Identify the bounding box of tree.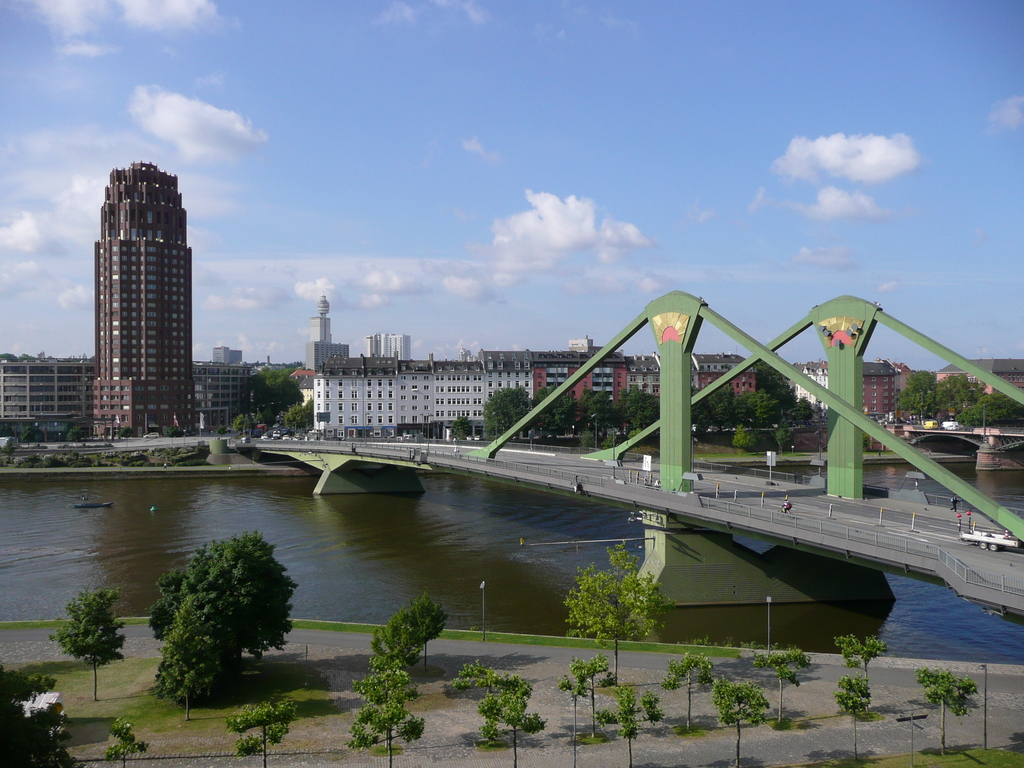
left=832, top=671, right=881, bottom=758.
